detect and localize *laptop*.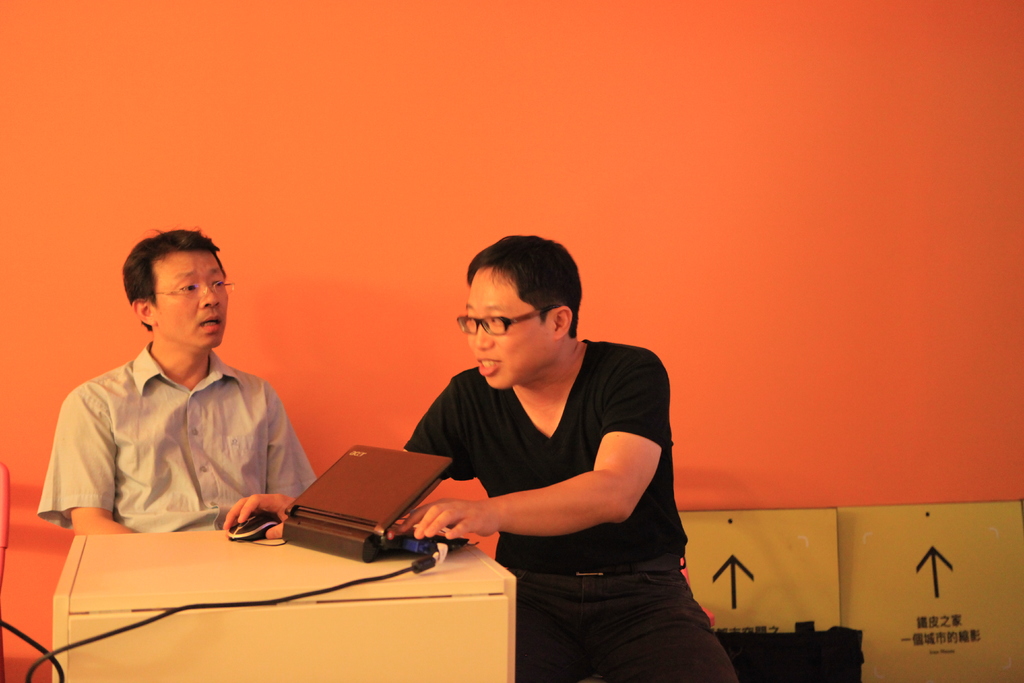
Localized at {"left": 280, "top": 441, "right": 468, "bottom": 561}.
